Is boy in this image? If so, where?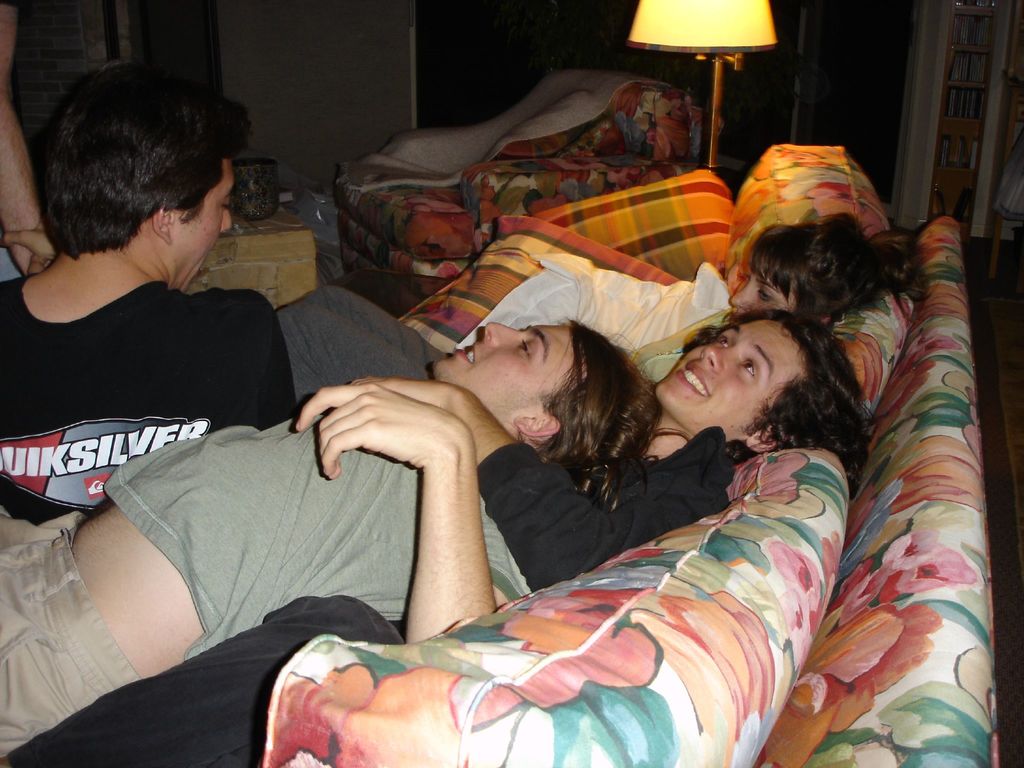
Yes, at 0:61:298:526.
